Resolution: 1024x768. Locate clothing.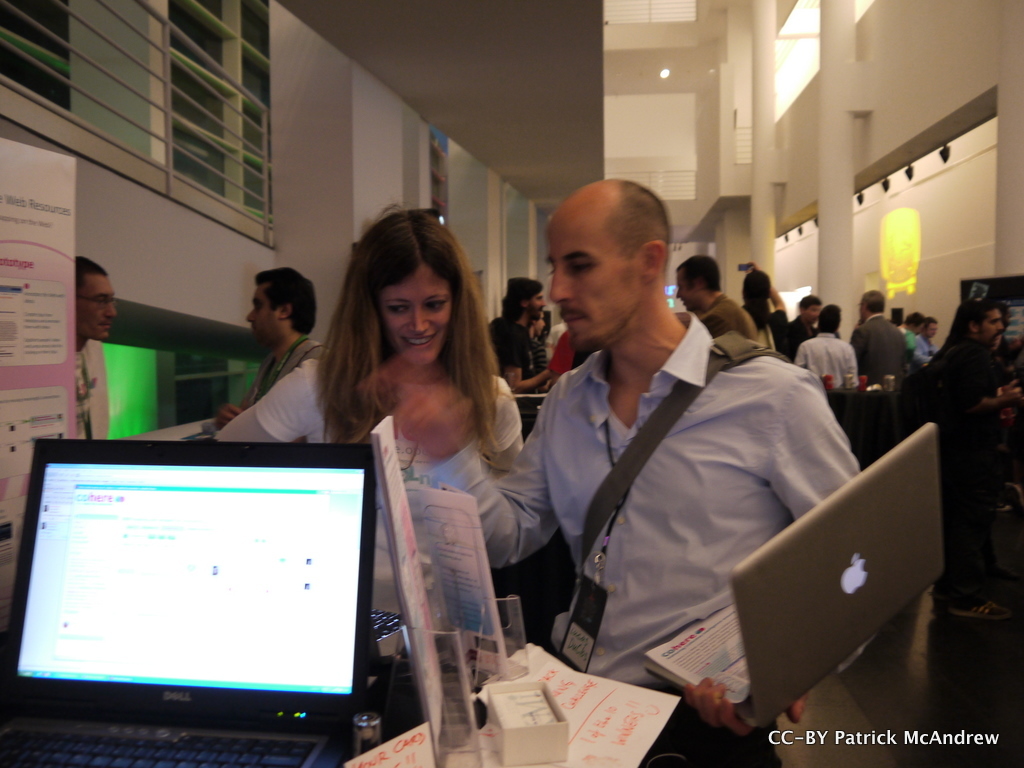
bbox(242, 327, 325, 407).
